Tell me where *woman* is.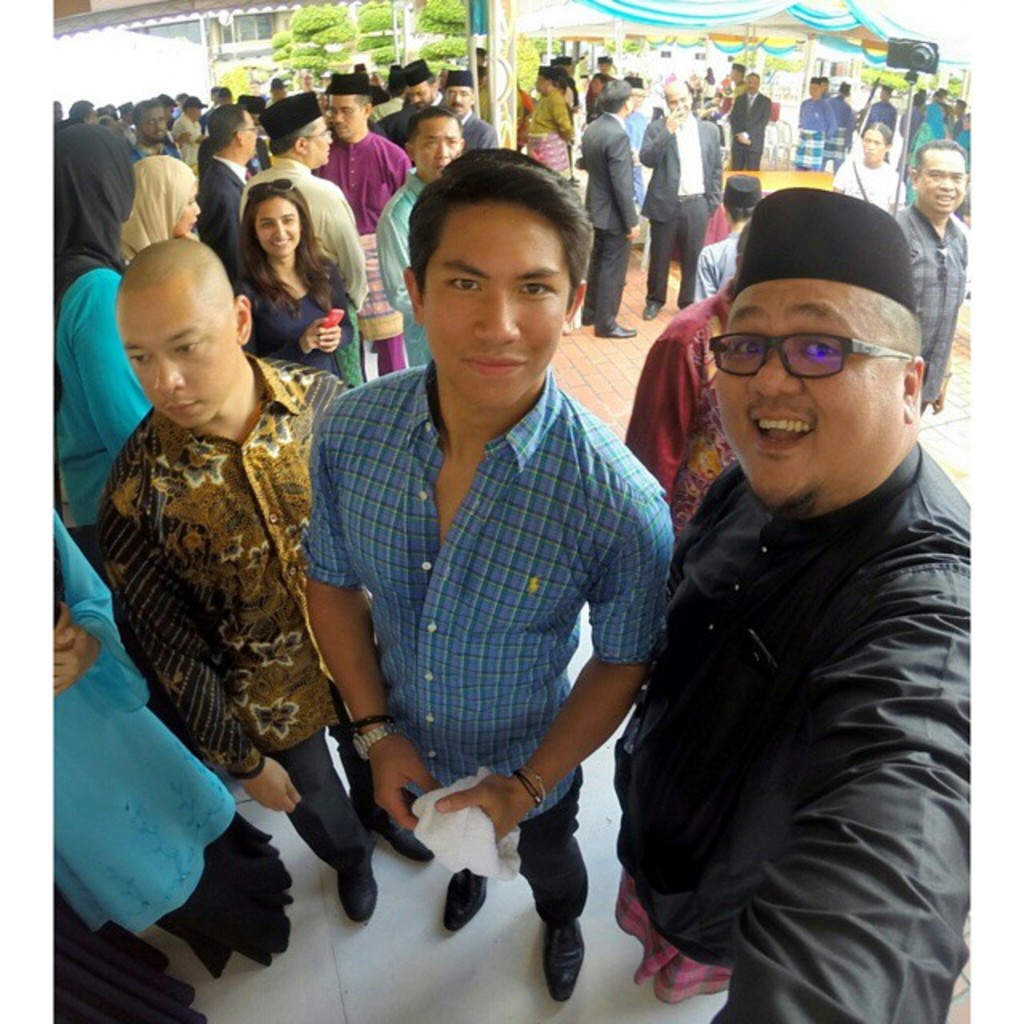
*woman* is at l=58, t=125, r=160, b=562.
